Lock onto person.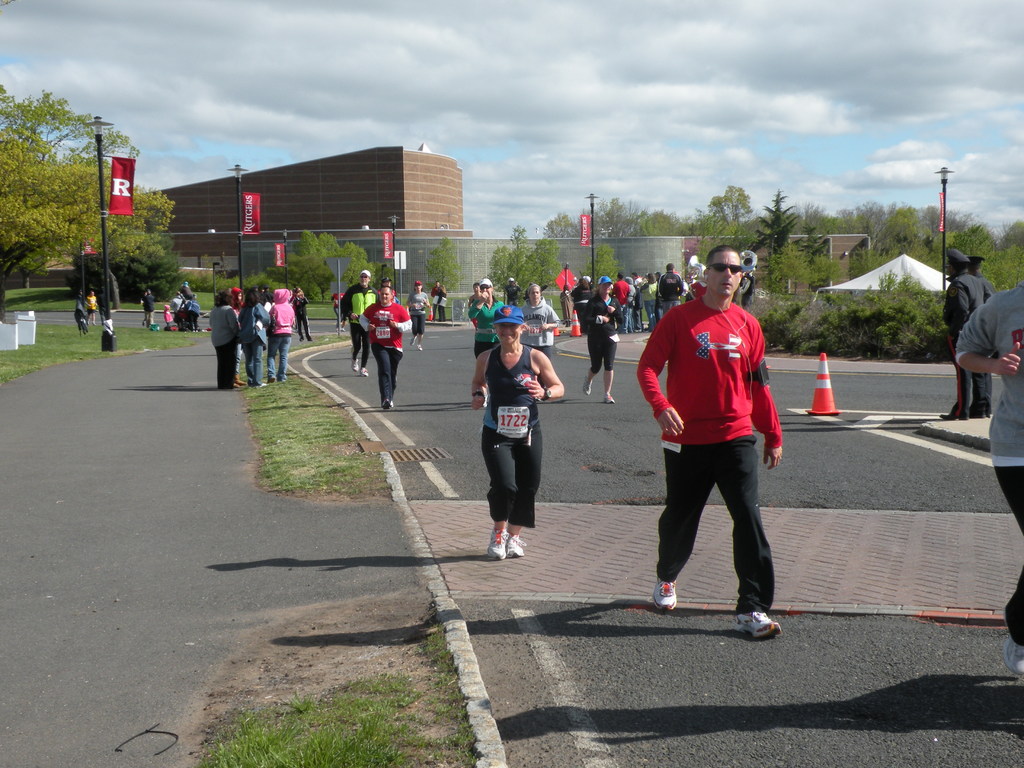
Locked: (614, 275, 631, 333).
